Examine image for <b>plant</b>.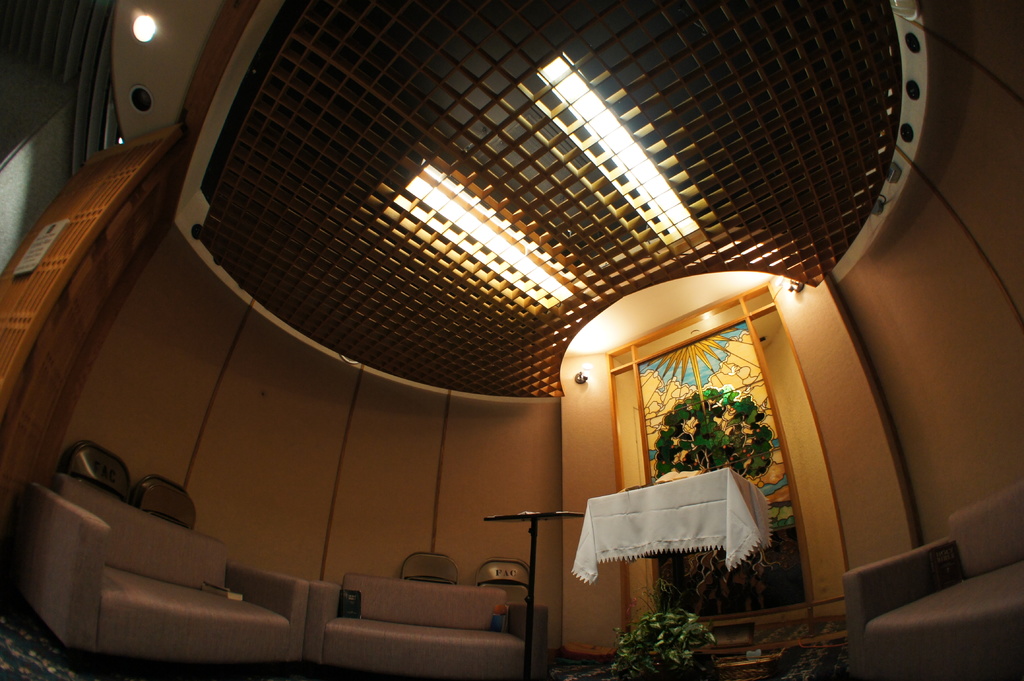
Examination result: detection(631, 597, 718, 677).
